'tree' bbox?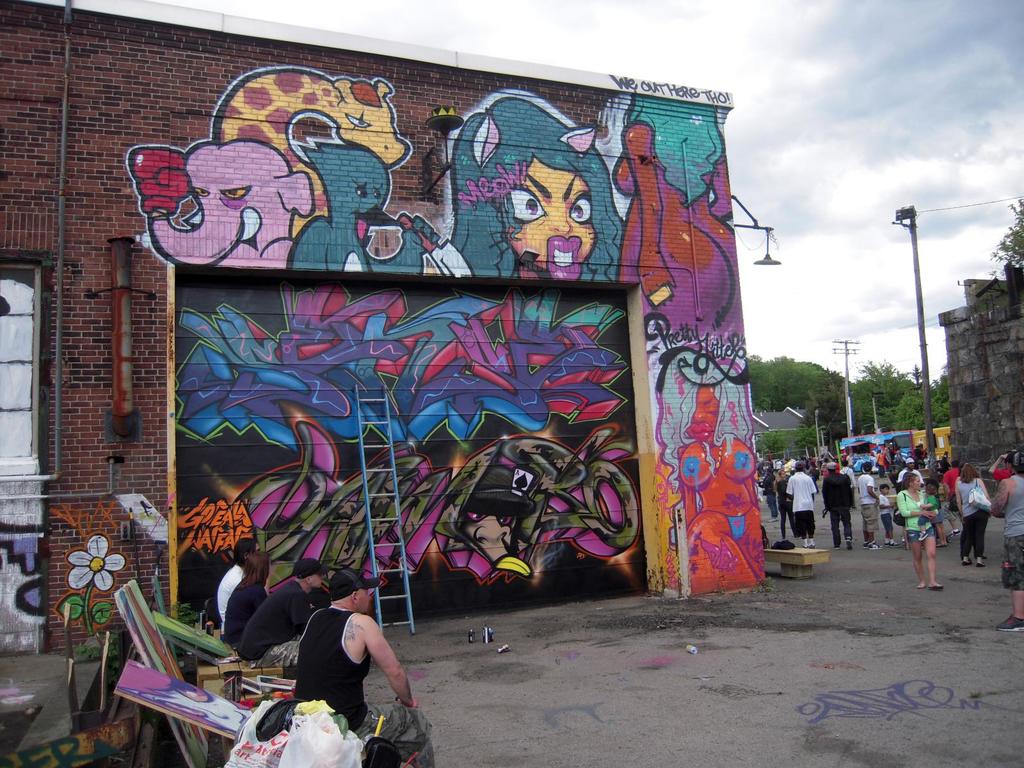
pyautogui.locateOnScreen(783, 354, 832, 406)
